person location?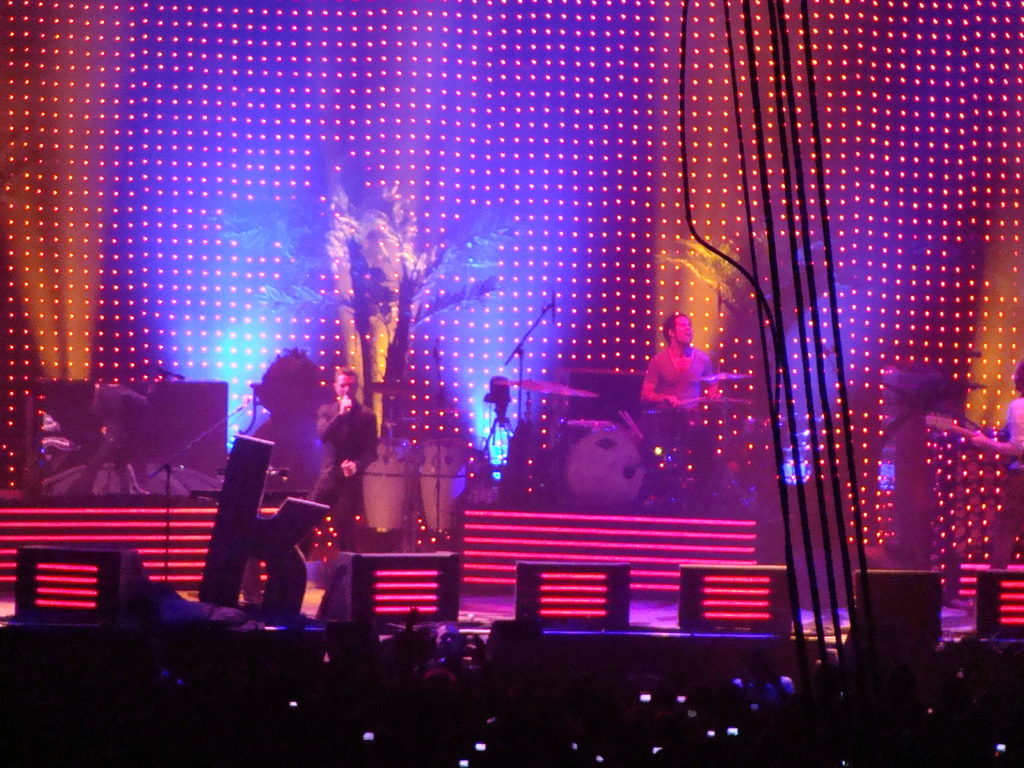
637:309:726:511
